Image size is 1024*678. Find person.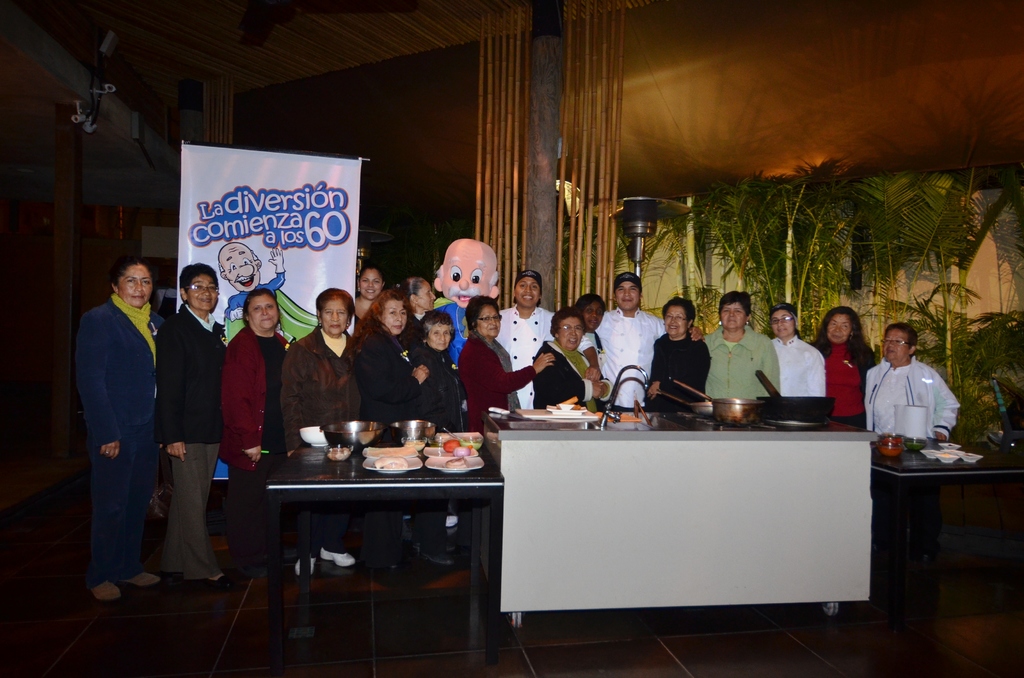
(425, 239, 500, 370).
